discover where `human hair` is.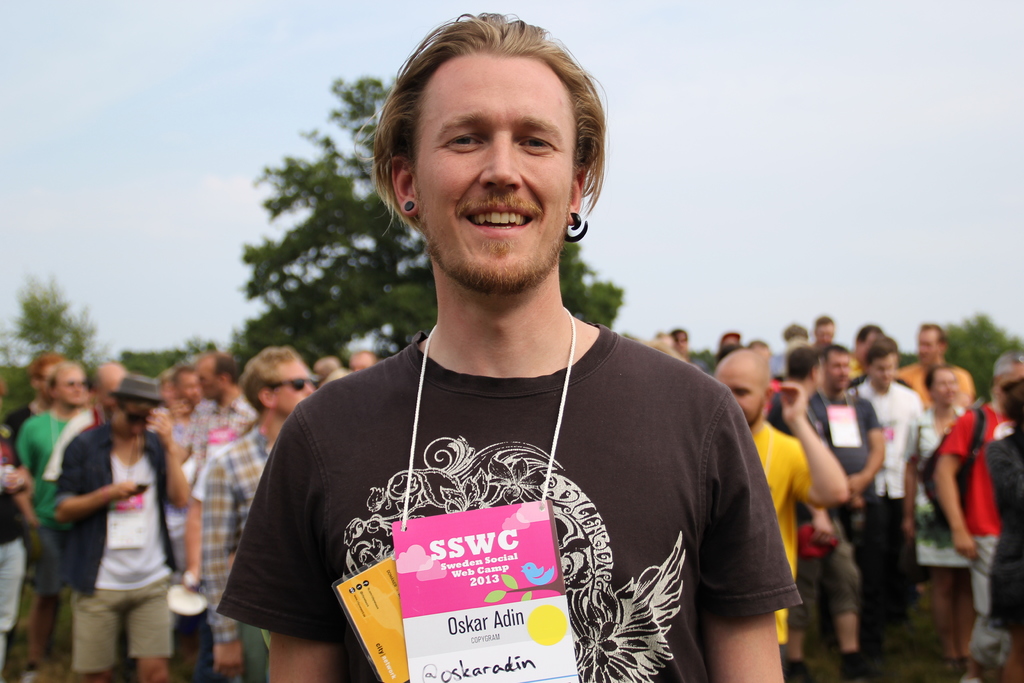
Discovered at detection(923, 365, 948, 393).
